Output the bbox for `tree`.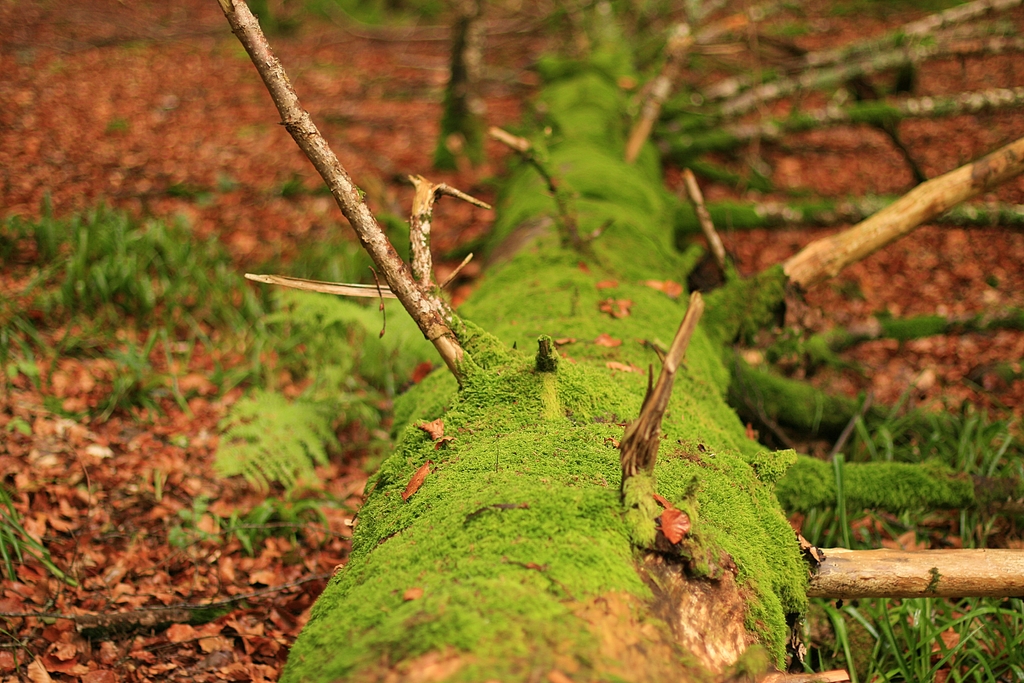
{"left": 214, "top": 0, "right": 1023, "bottom": 682}.
